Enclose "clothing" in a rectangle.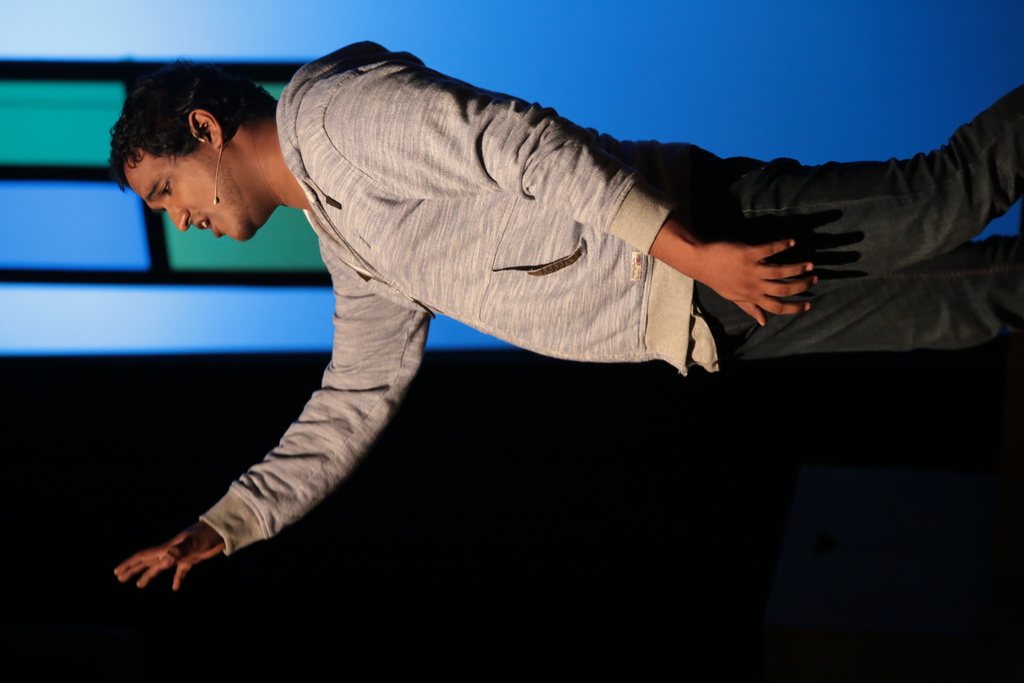
[136, 32, 909, 594].
